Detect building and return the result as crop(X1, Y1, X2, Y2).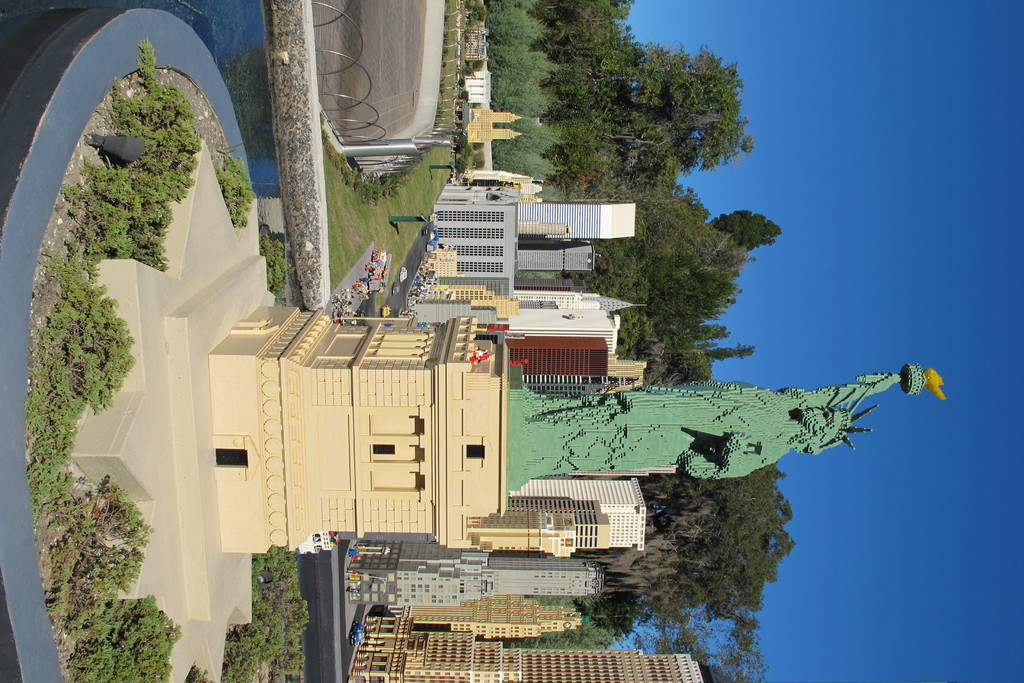
crop(343, 534, 607, 608).
